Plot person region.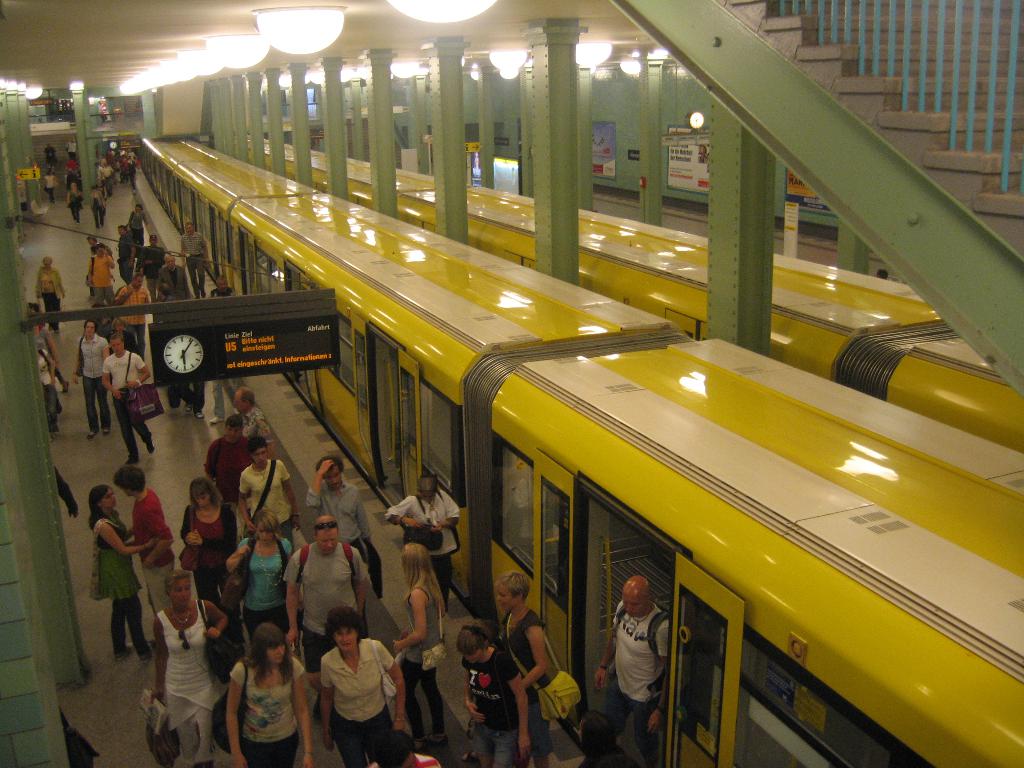
Plotted at (111, 271, 154, 358).
